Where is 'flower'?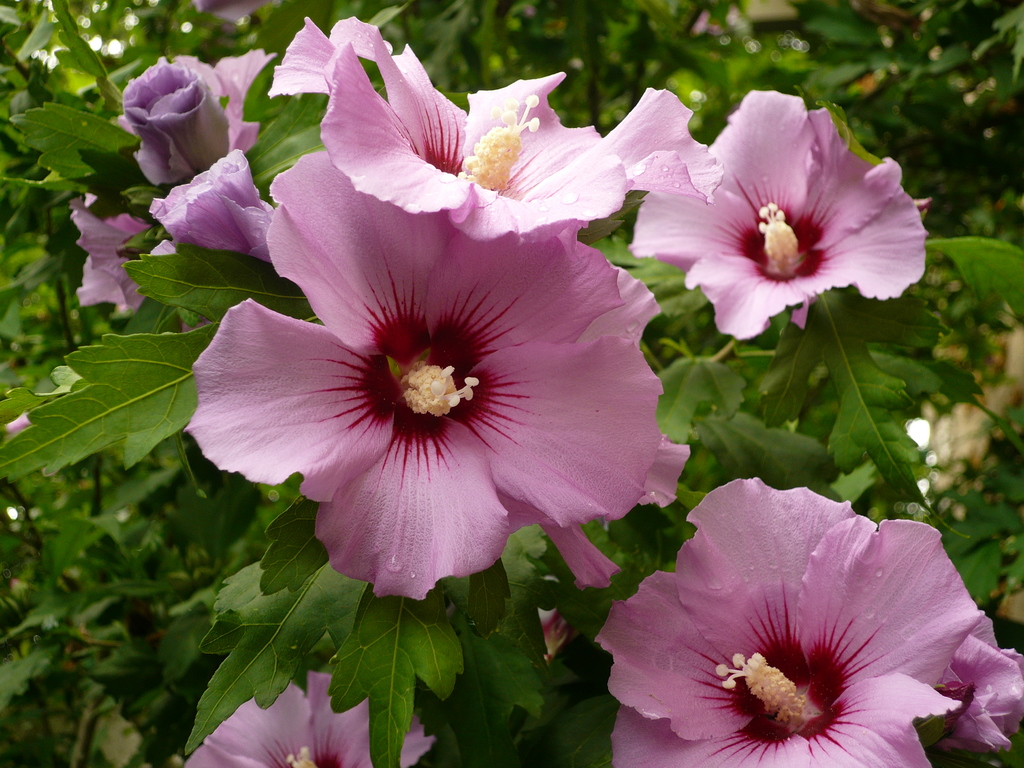
77, 118, 152, 312.
